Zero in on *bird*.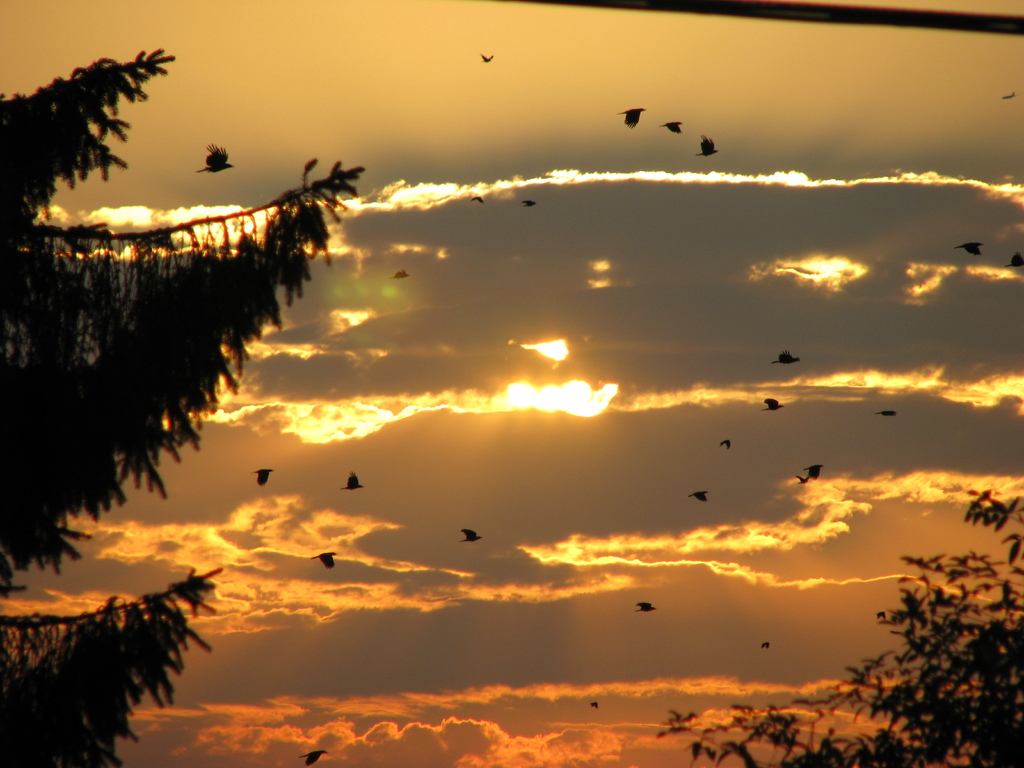
Zeroed in: {"left": 250, "top": 466, "right": 276, "bottom": 488}.
